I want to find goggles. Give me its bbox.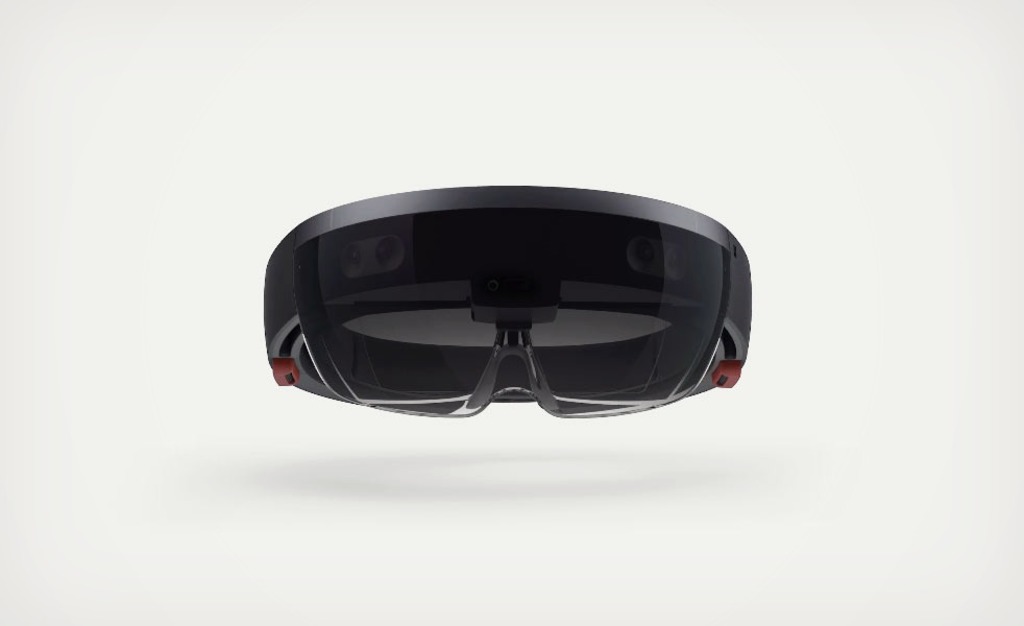
select_region(237, 169, 805, 440).
